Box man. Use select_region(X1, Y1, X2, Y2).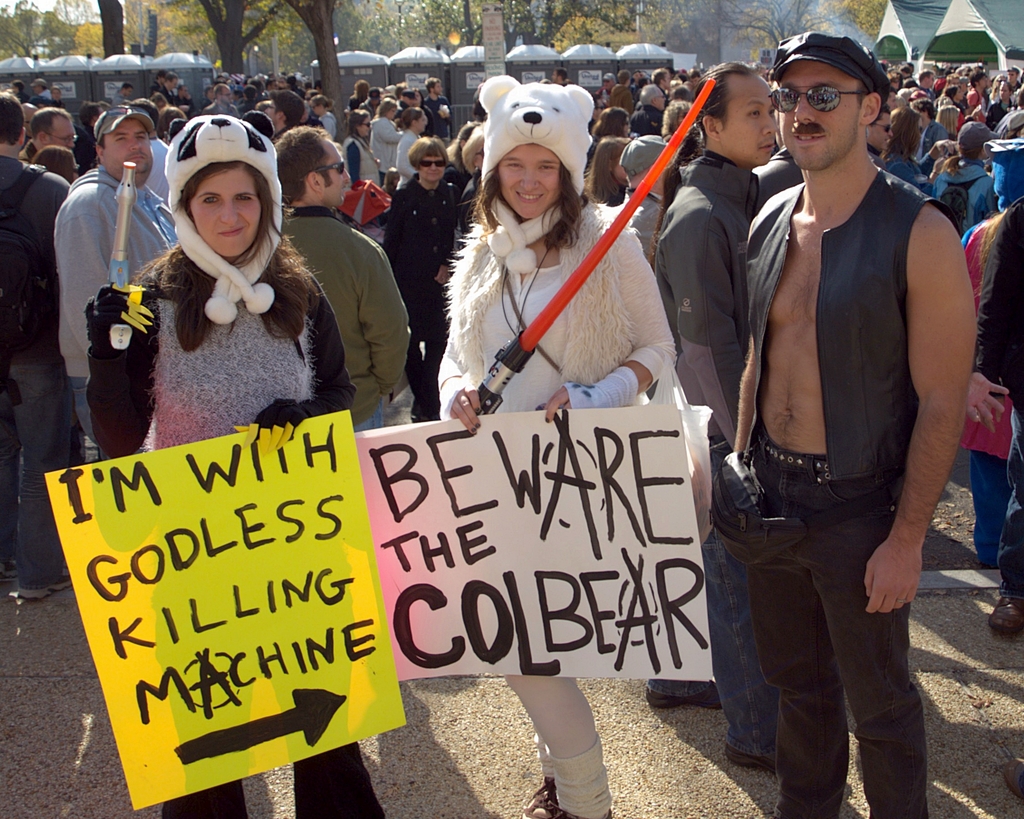
select_region(0, 90, 69, 598).
